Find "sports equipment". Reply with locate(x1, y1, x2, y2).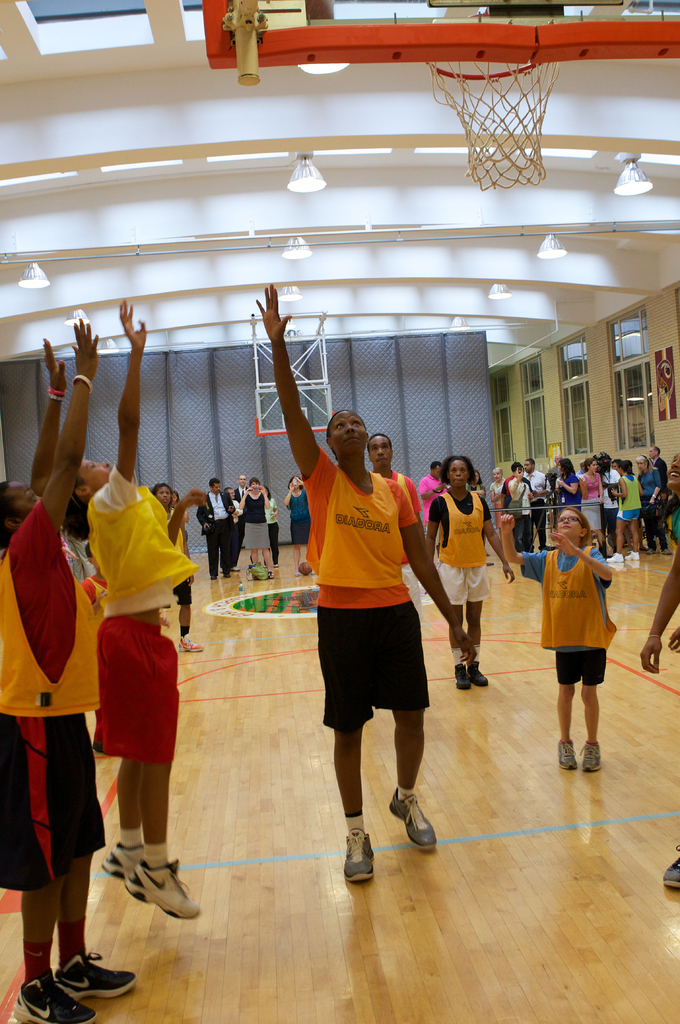
locate(343, 829, 376, 884).
